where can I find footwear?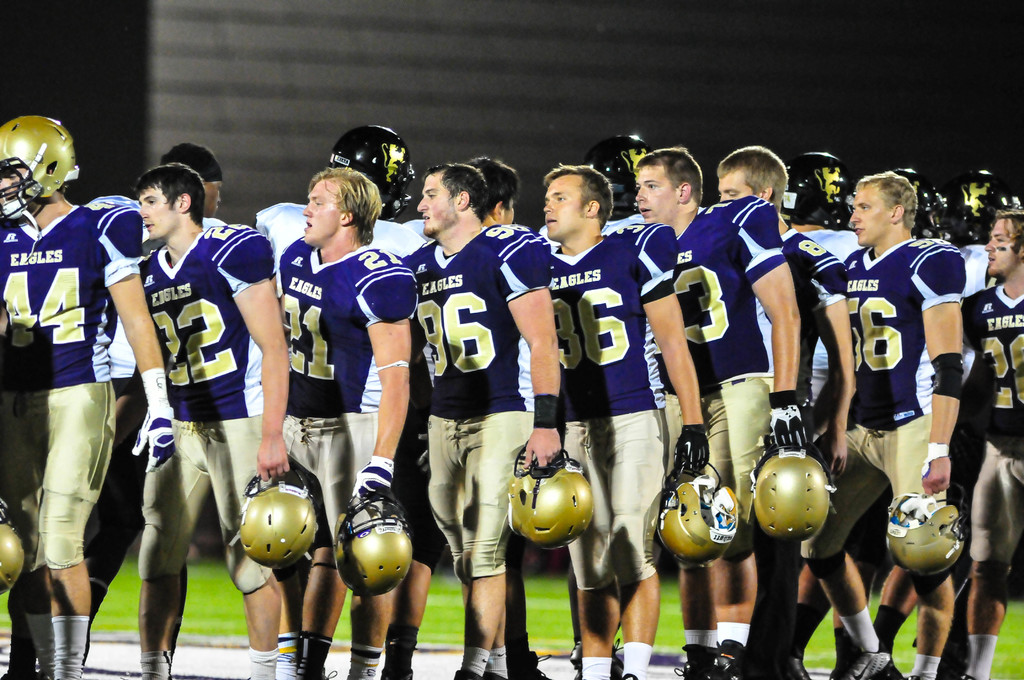
You can find it at select_region(834, 644, 901, 679).
